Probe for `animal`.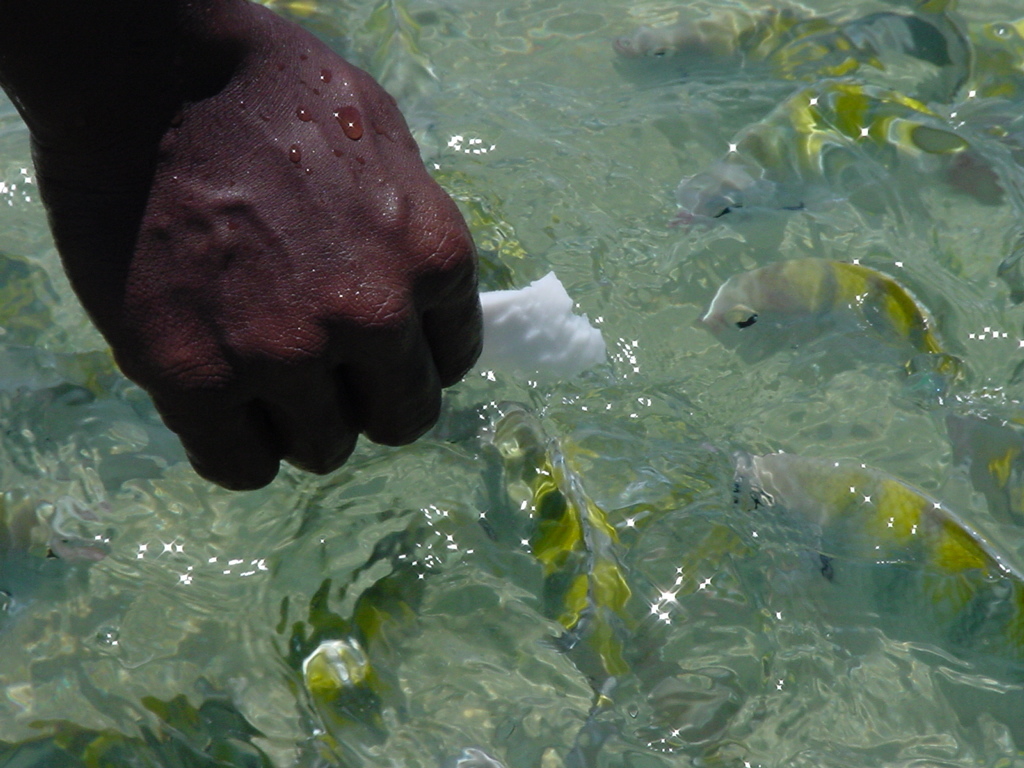
Probe result: Rect(704, 245, 971, 399).
